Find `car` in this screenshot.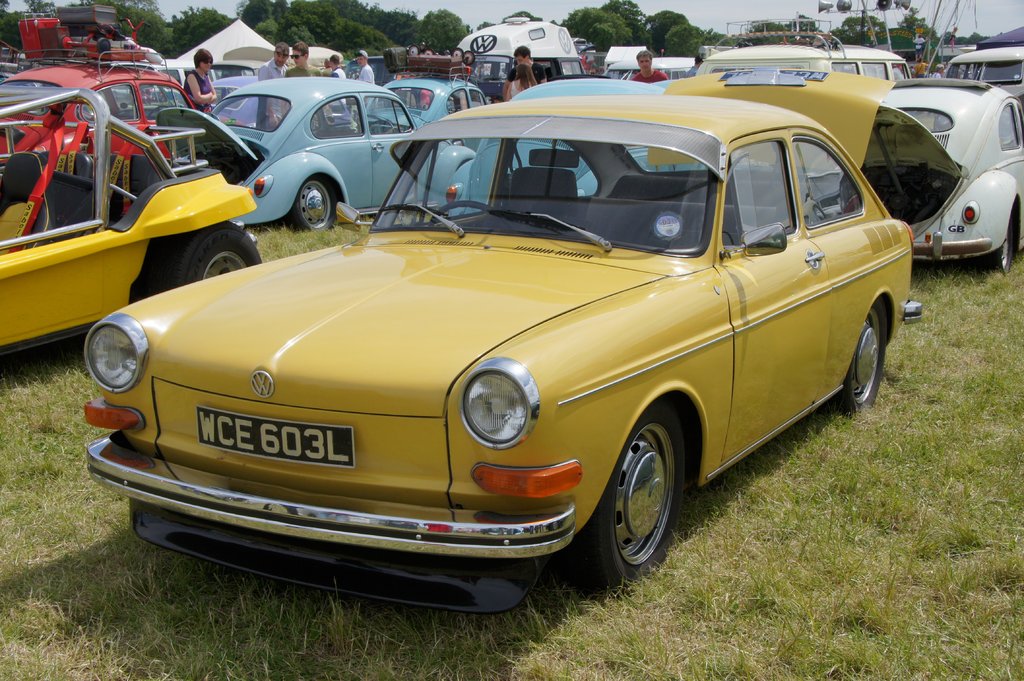
The bounding box for `car` is box(0, 77, 263, 372).
